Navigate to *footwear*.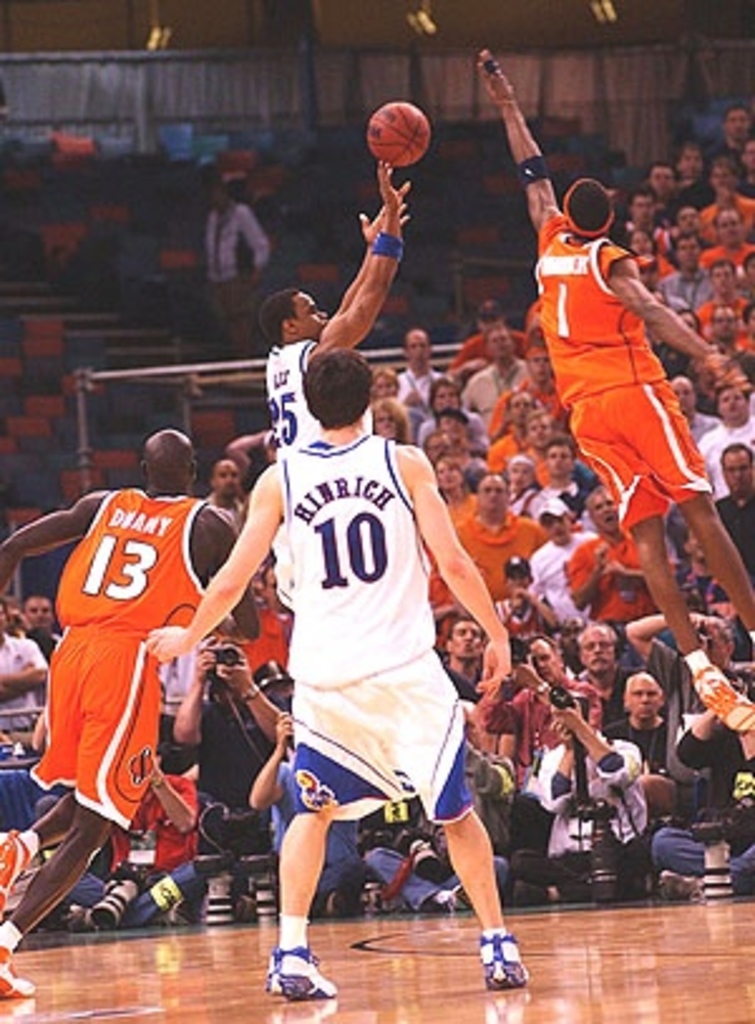
Navigation target: <box>0,828,38,921</box>.
